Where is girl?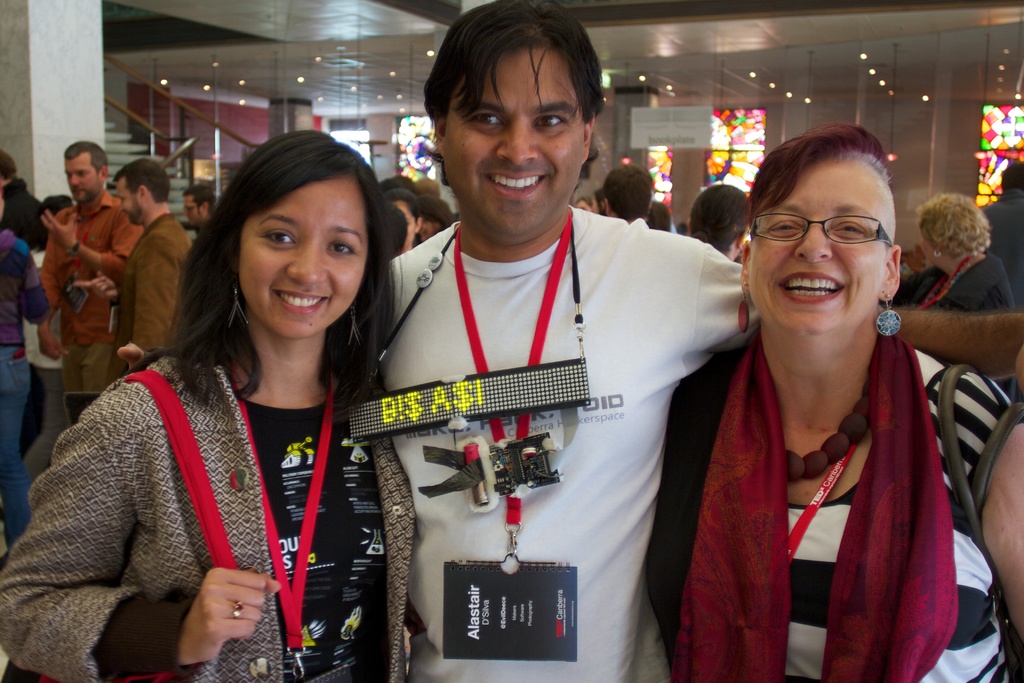
0:130:413:682.
